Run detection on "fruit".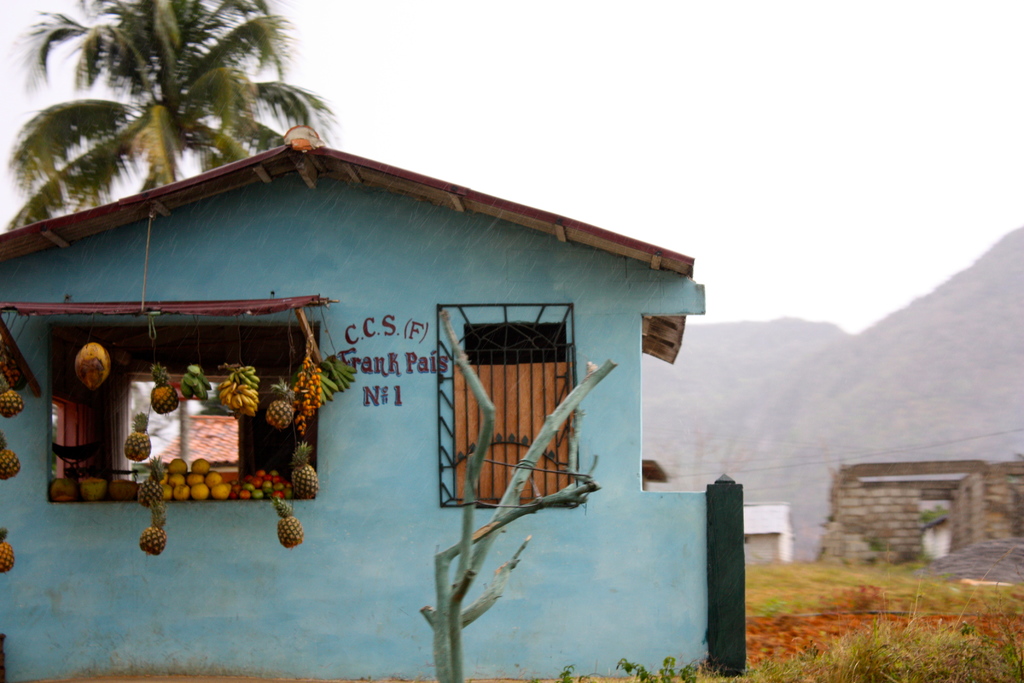
Result: {"left": 211, "top": 483, "right": 230, "bottom": 499}.
